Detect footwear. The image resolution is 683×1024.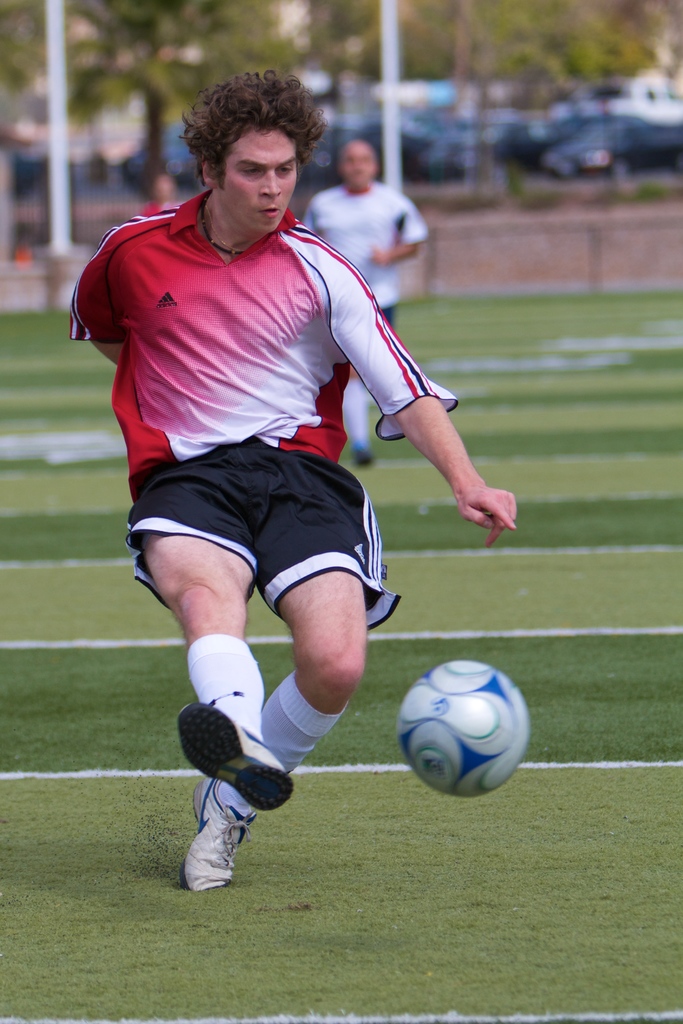
box=[181, 698, 291, 814].
